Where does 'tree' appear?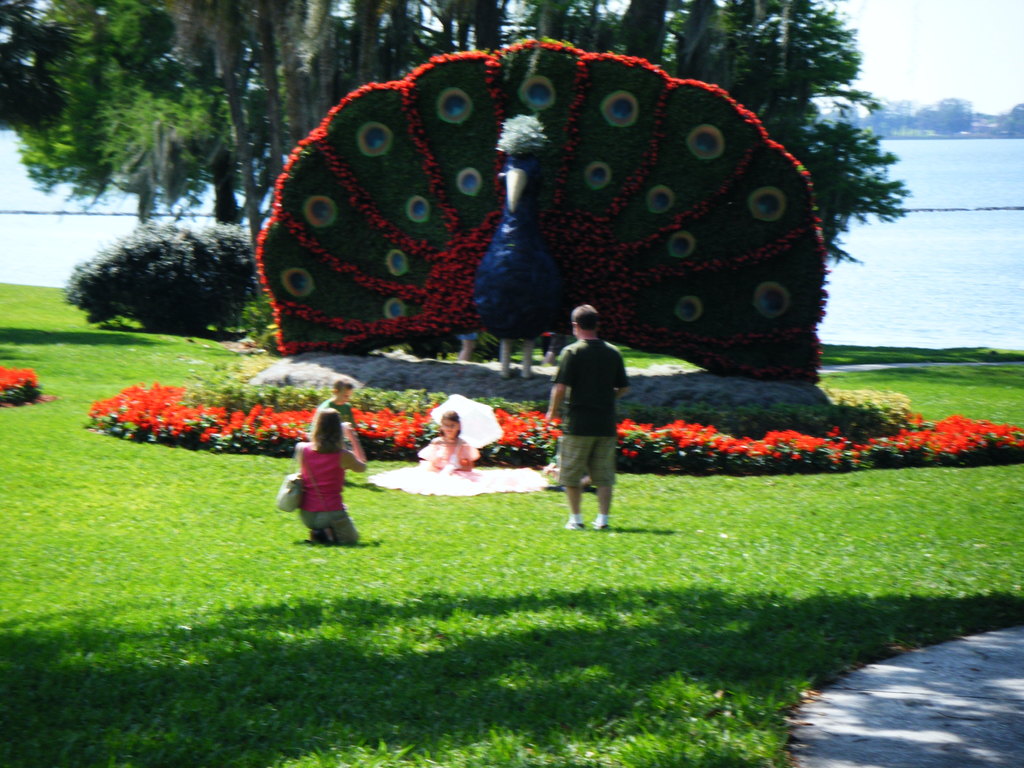
Appears at x1=212, y1=0, x2=913, y2=340.
